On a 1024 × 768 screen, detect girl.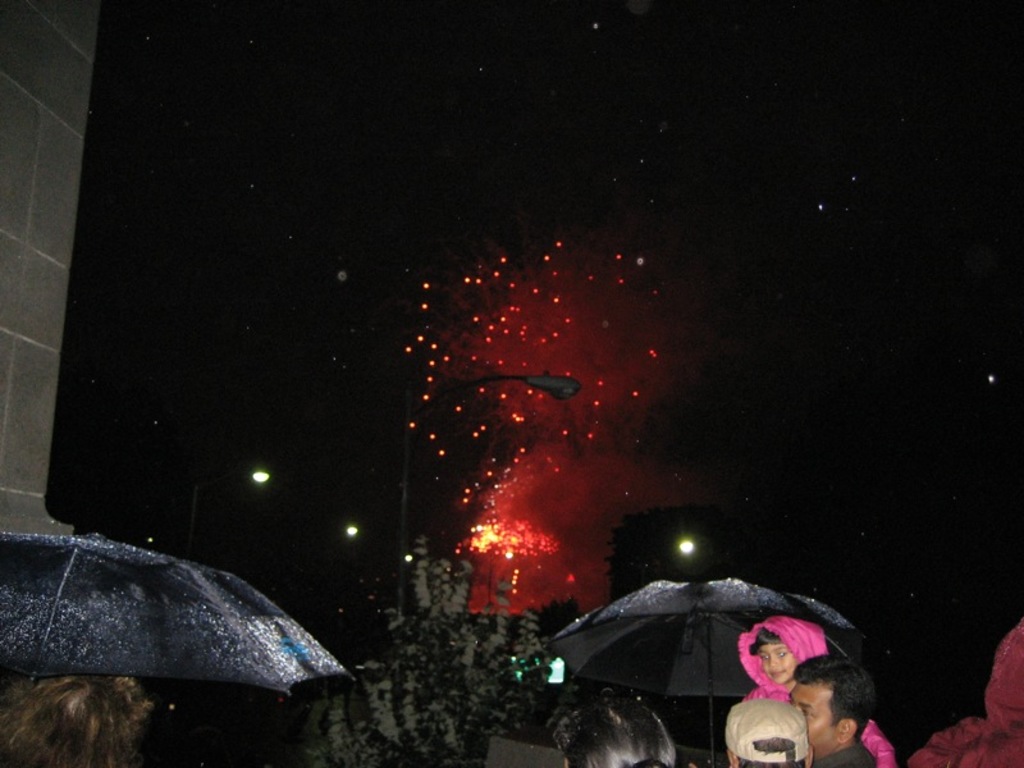
box=[728, 616, 897, 767].
